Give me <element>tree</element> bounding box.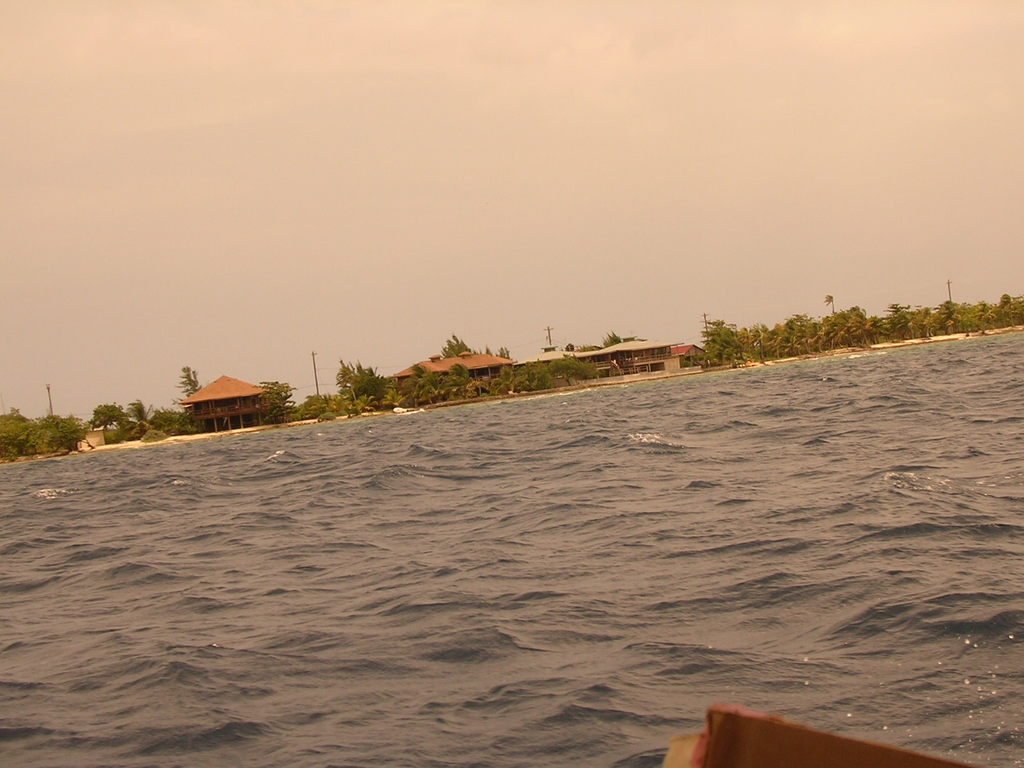
<box>84,397,123,427</box>.
